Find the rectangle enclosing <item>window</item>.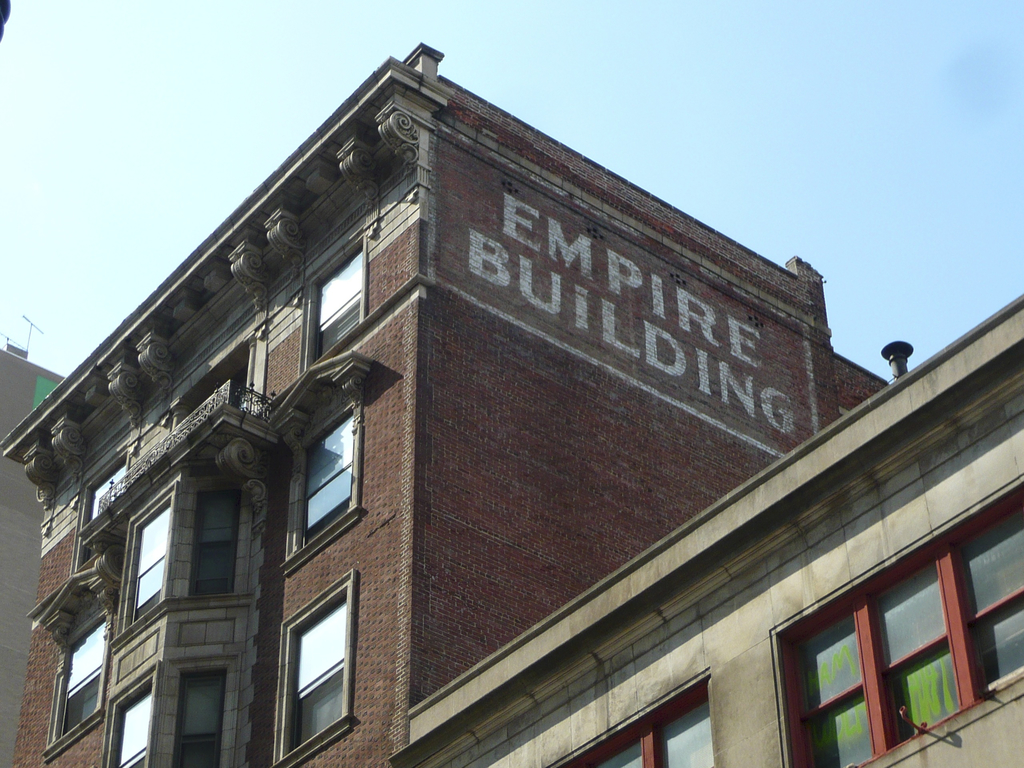
(54,618,107,749).
